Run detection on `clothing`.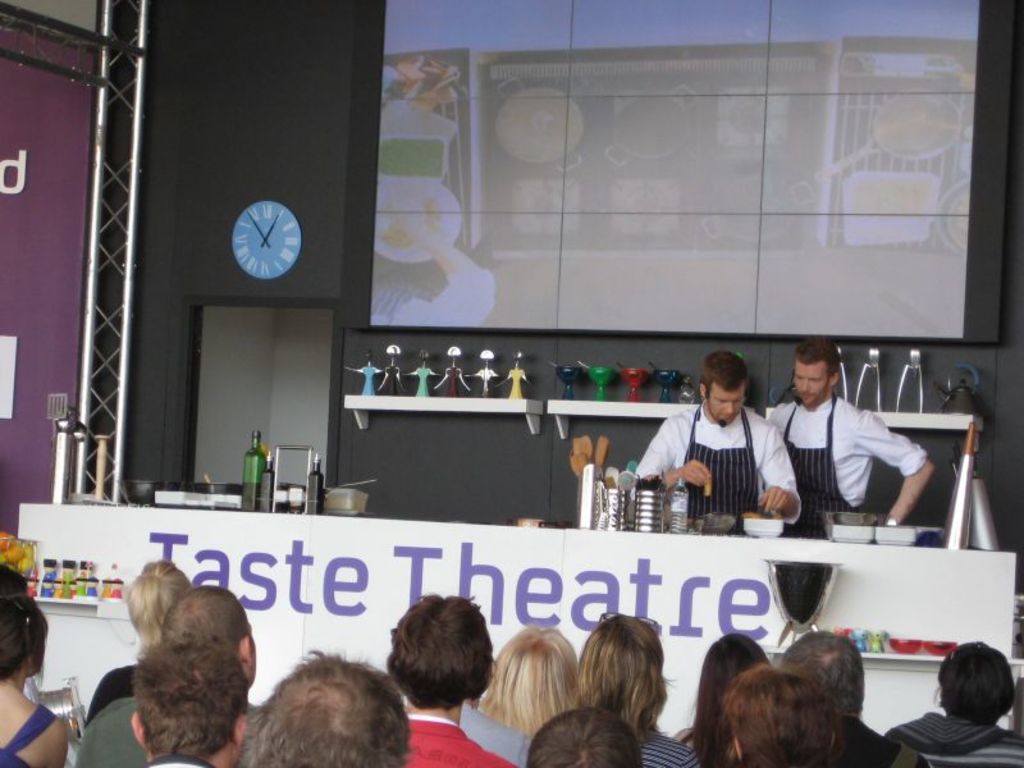
Result: select_region(0, 704, 60, 767).
